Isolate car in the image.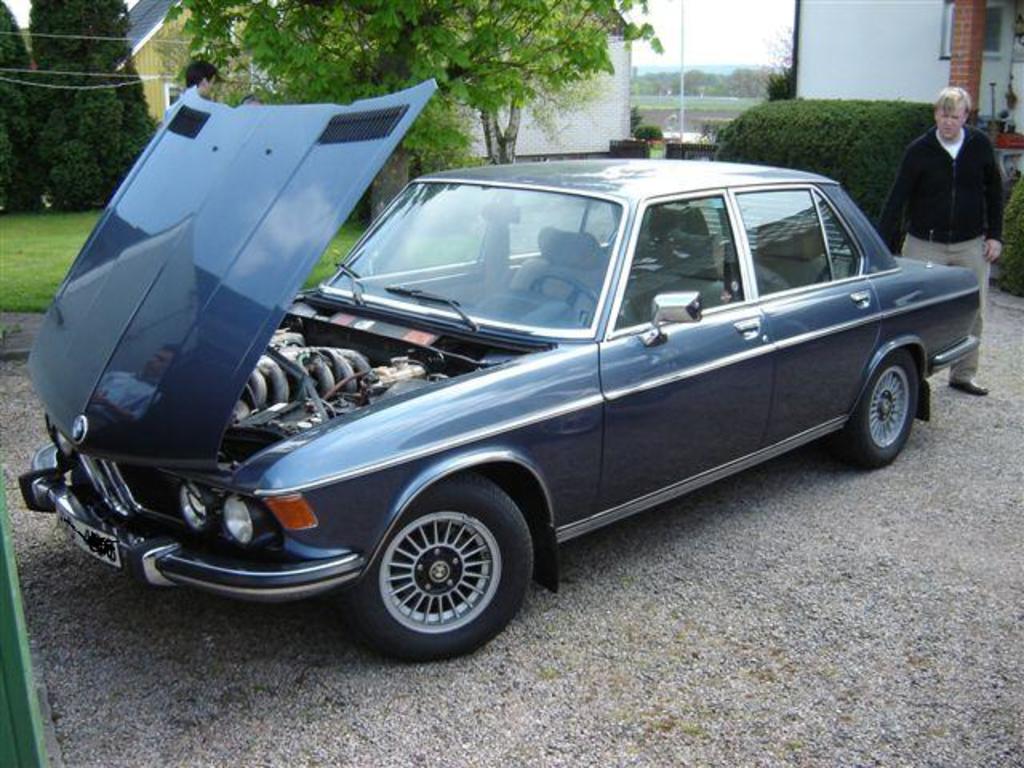
Isolated region: 30/138/976/656.
